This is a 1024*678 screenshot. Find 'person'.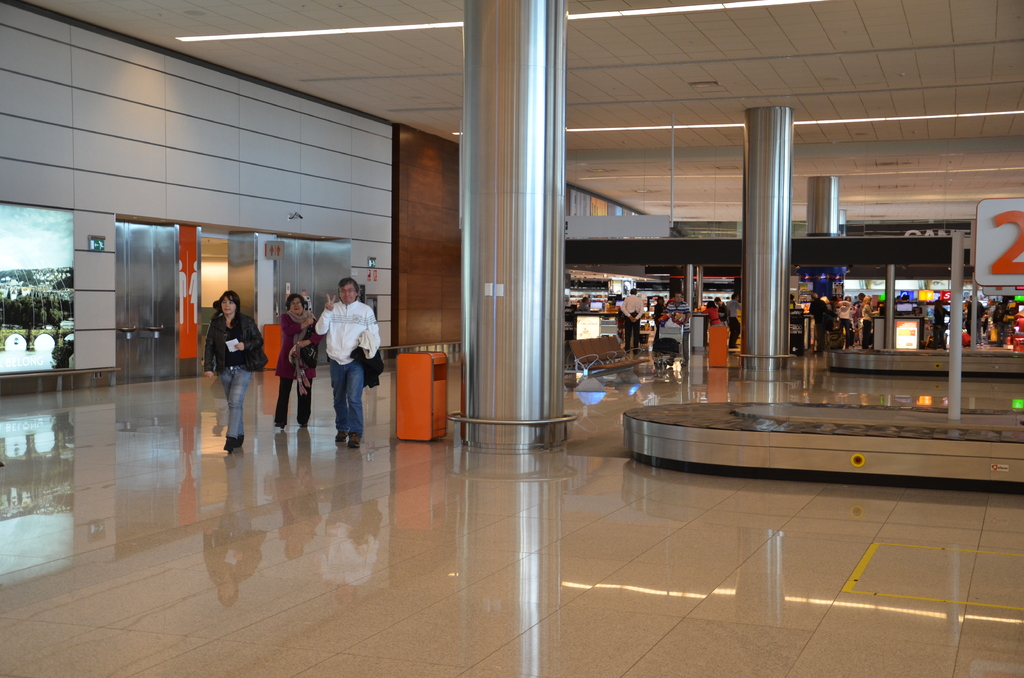
Bounding box: {"left": 200, "top": 287, "right": 260, "bottom": 453}.
